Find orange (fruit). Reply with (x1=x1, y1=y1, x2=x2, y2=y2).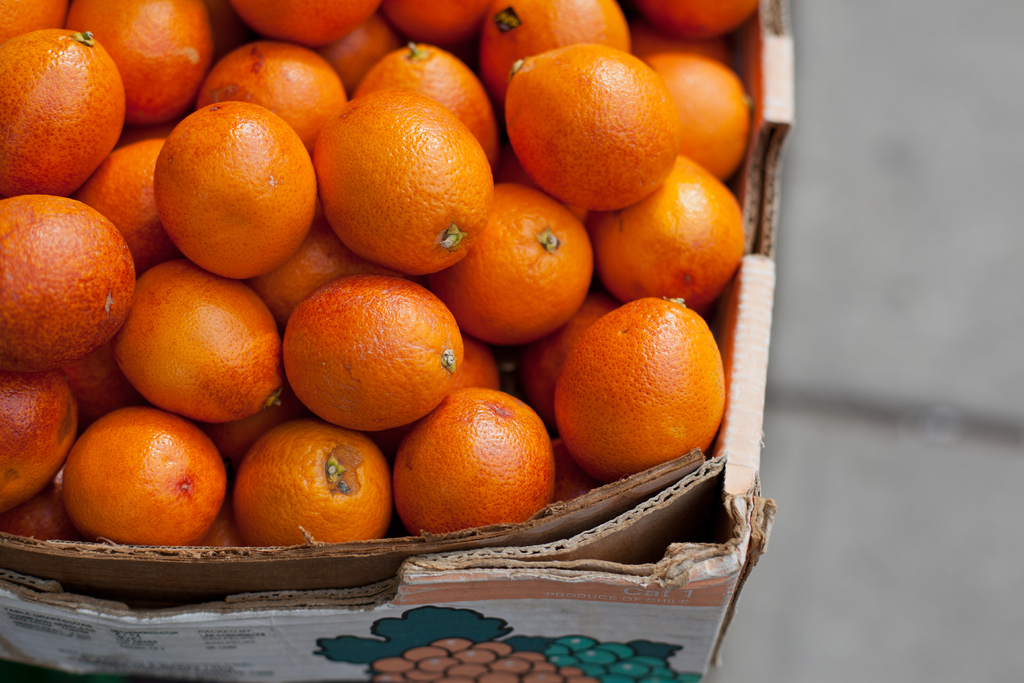
(x1=3, y1=363, x2=78, y2=493).
